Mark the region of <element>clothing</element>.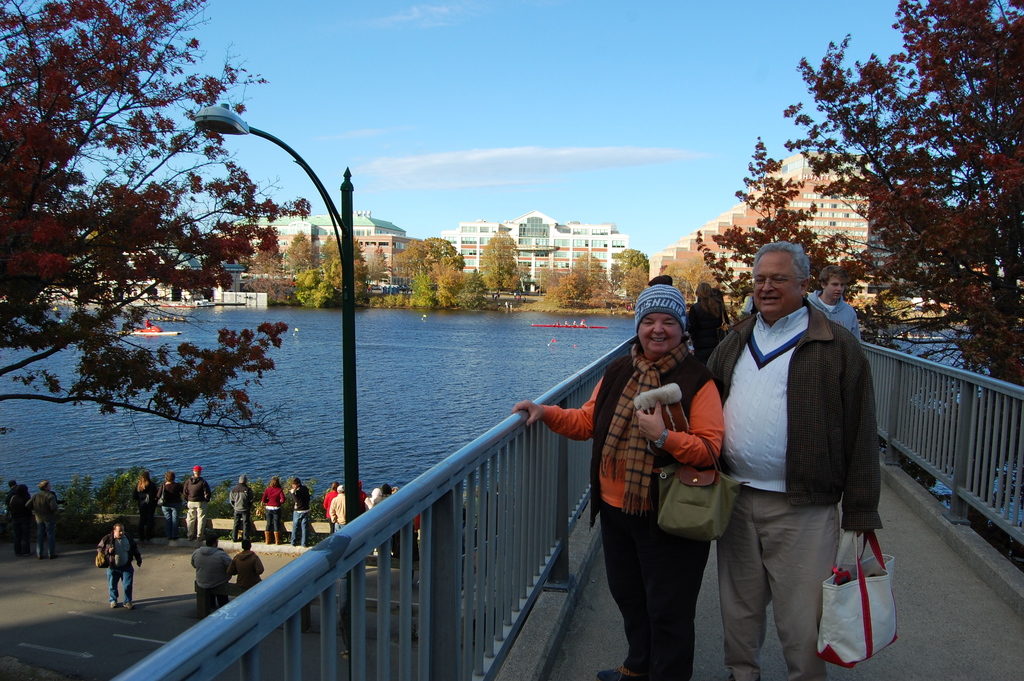
Region: 324:489:337:534.
